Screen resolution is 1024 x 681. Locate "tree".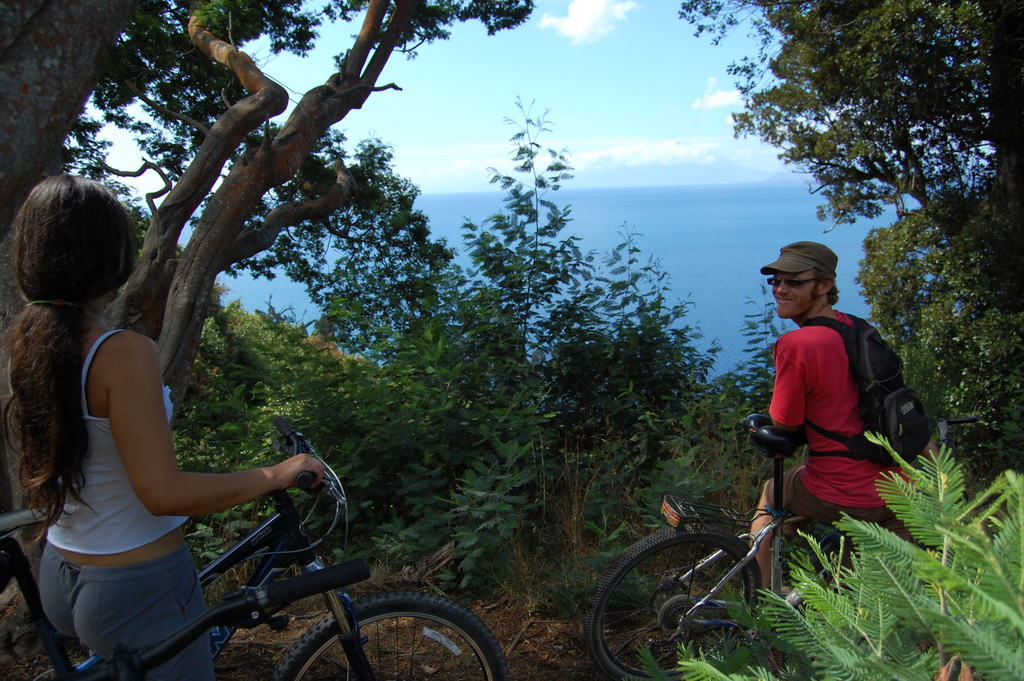
box(0, 0, 530, 658).
